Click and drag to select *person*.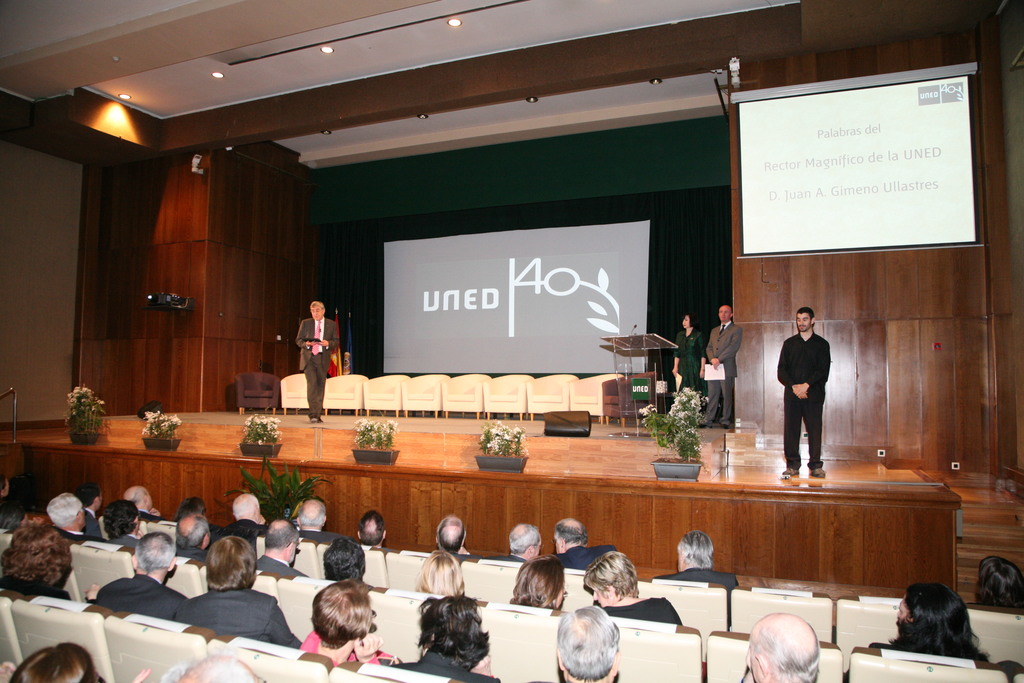
Selection: [319,534,391,593].
